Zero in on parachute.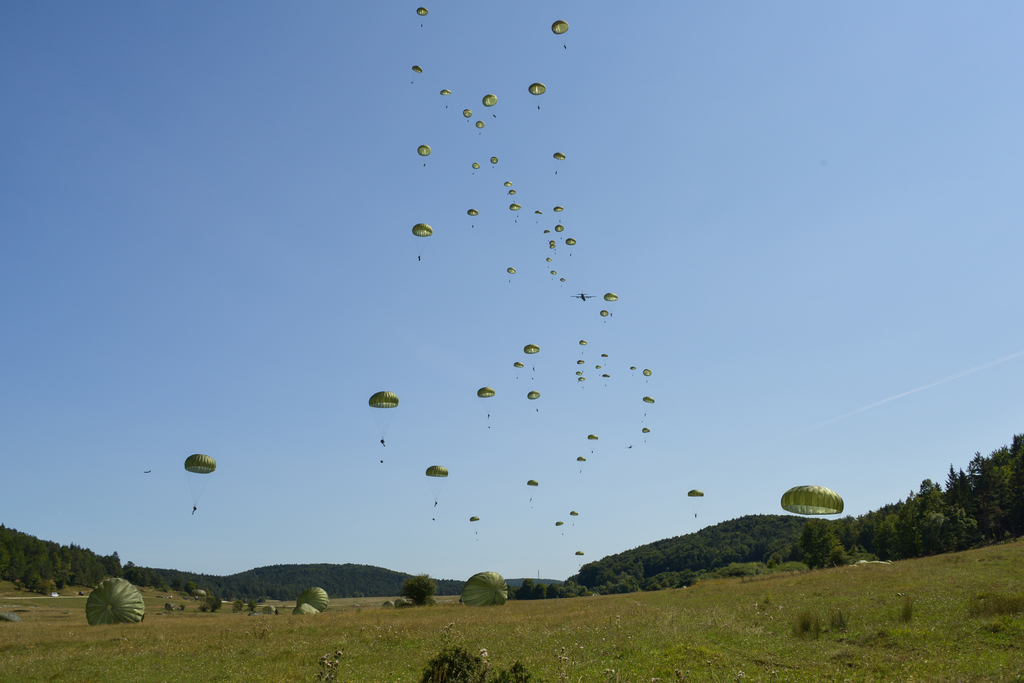
Zeroed in: pyautogui.locateOnScreen(532, 210, 544, 223).
